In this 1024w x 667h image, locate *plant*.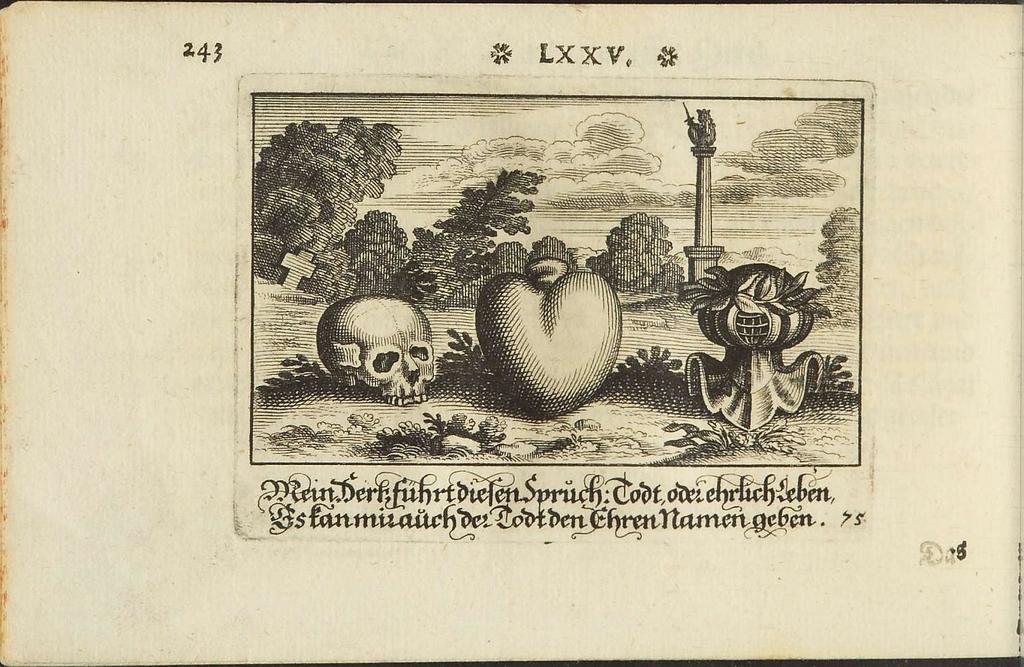
Bounding box: select_region(819, 350, 855, 397).
